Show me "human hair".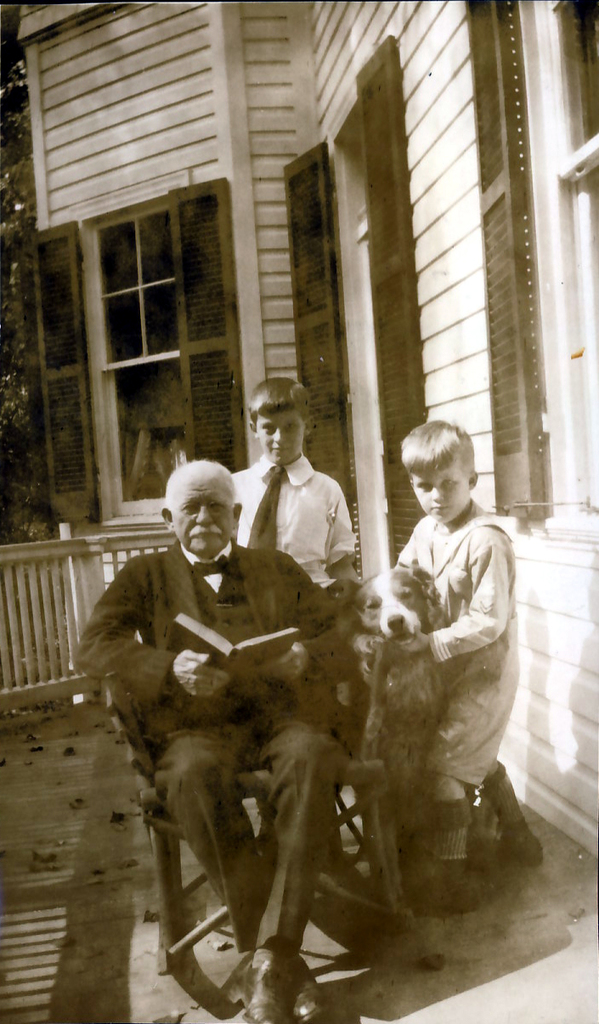
"human hair" is here: bbox=[397, 418, 476, 478].
